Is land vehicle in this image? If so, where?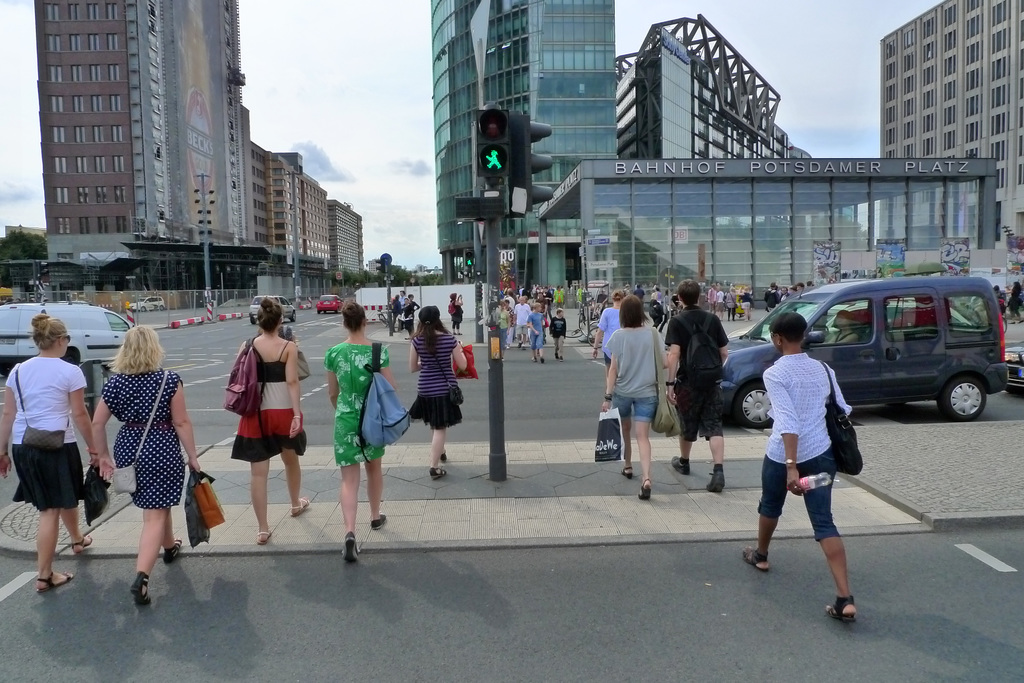
Yes, at 309, 290, 345, 316.
